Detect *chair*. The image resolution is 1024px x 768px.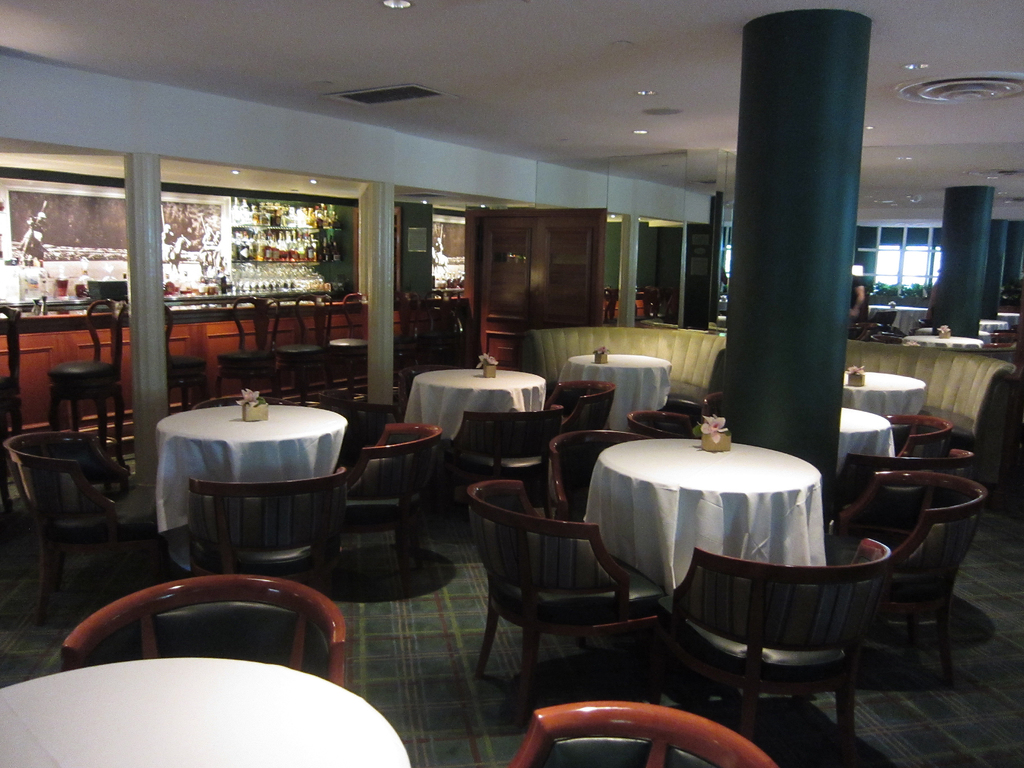
x1=398 y1=360 x2=459 y2=421.
